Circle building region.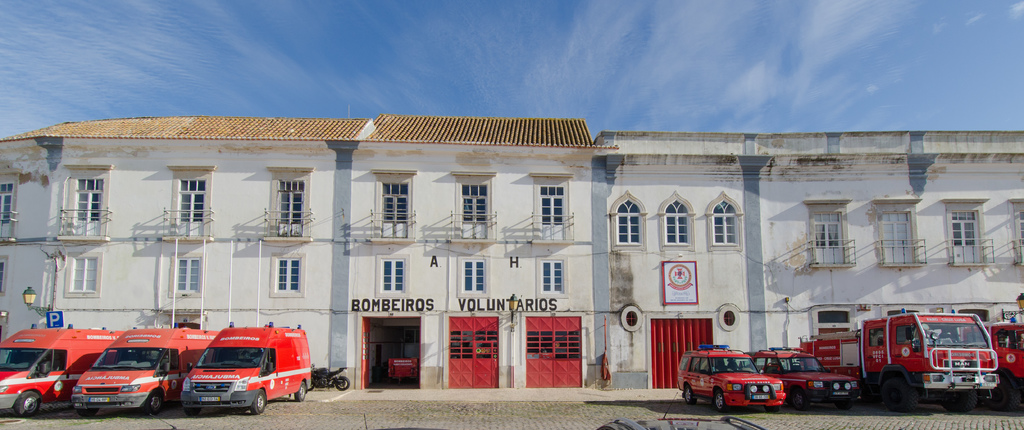
Region: (600, 133, 1023, 385).
